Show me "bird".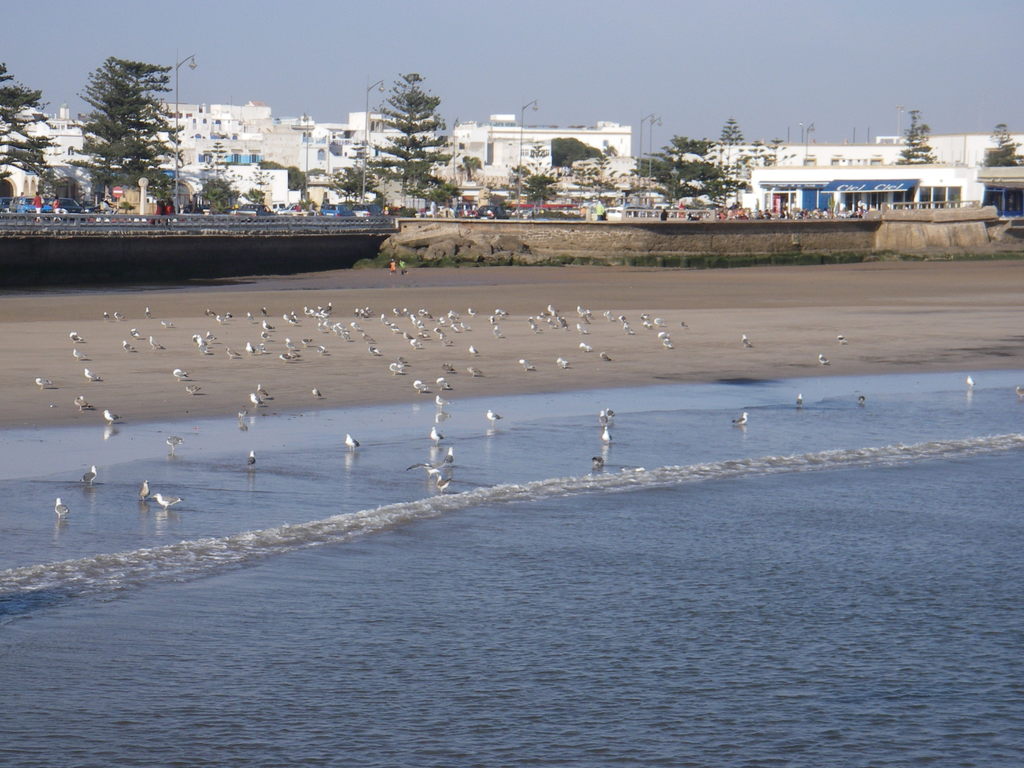
"bird" is here: <box>557,358,570,373</box>.
